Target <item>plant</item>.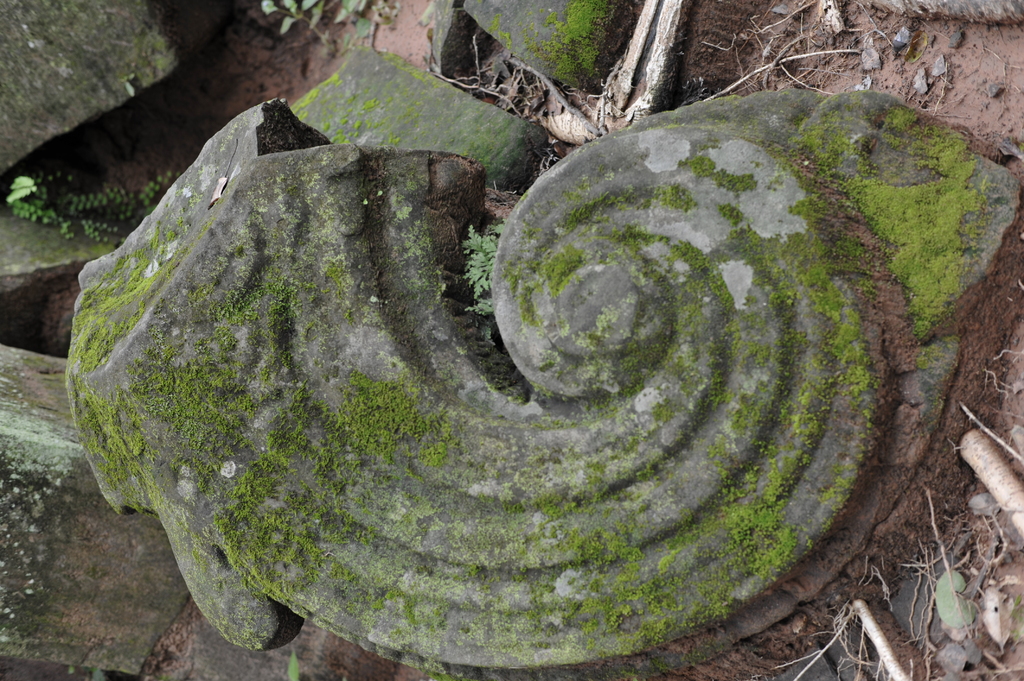
Target region: x1=0 y1=168 x2=181 y2=252.
